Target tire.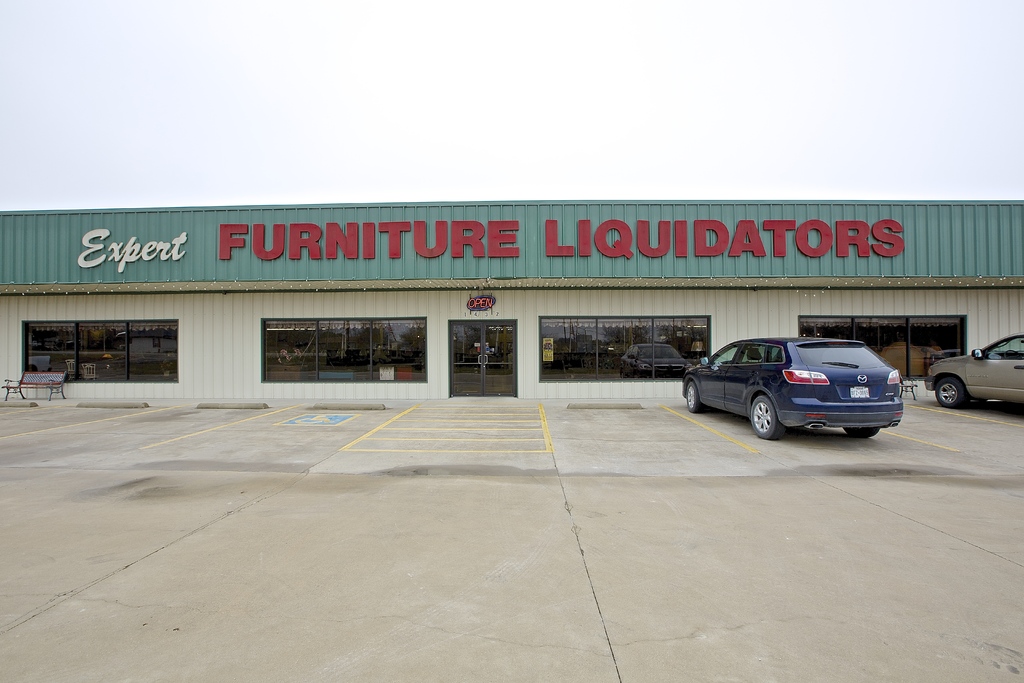
Target region: crop(844, 427, 886, 437).
